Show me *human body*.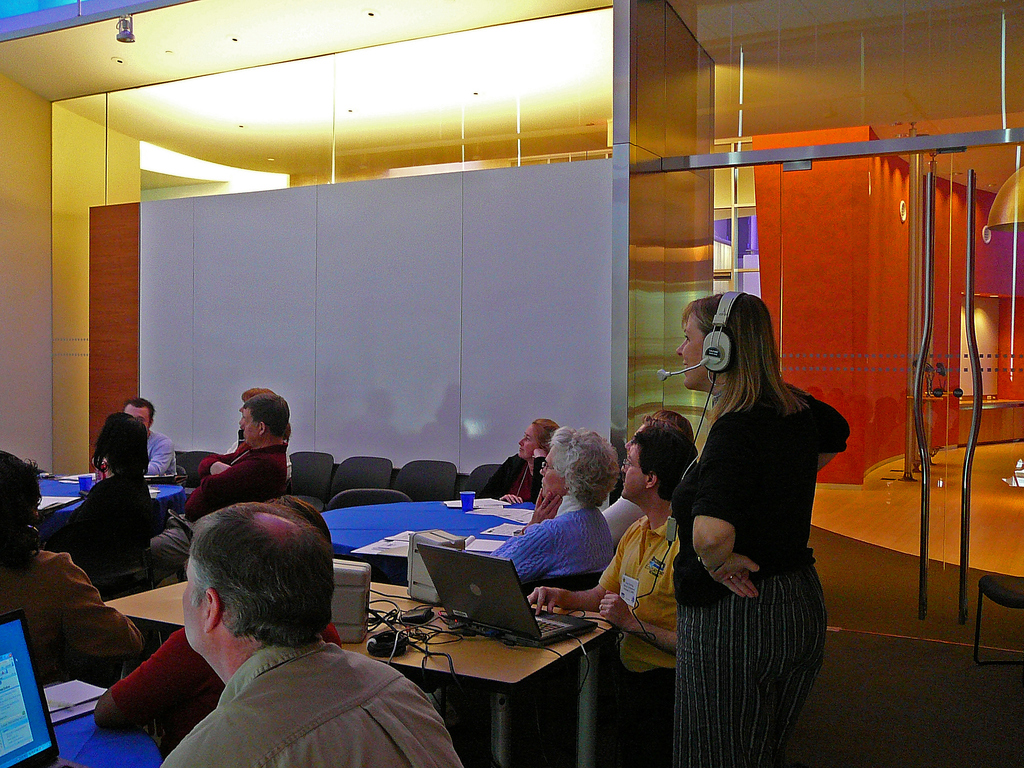
*human body* is here: crop(646, 242, 847, 744).
